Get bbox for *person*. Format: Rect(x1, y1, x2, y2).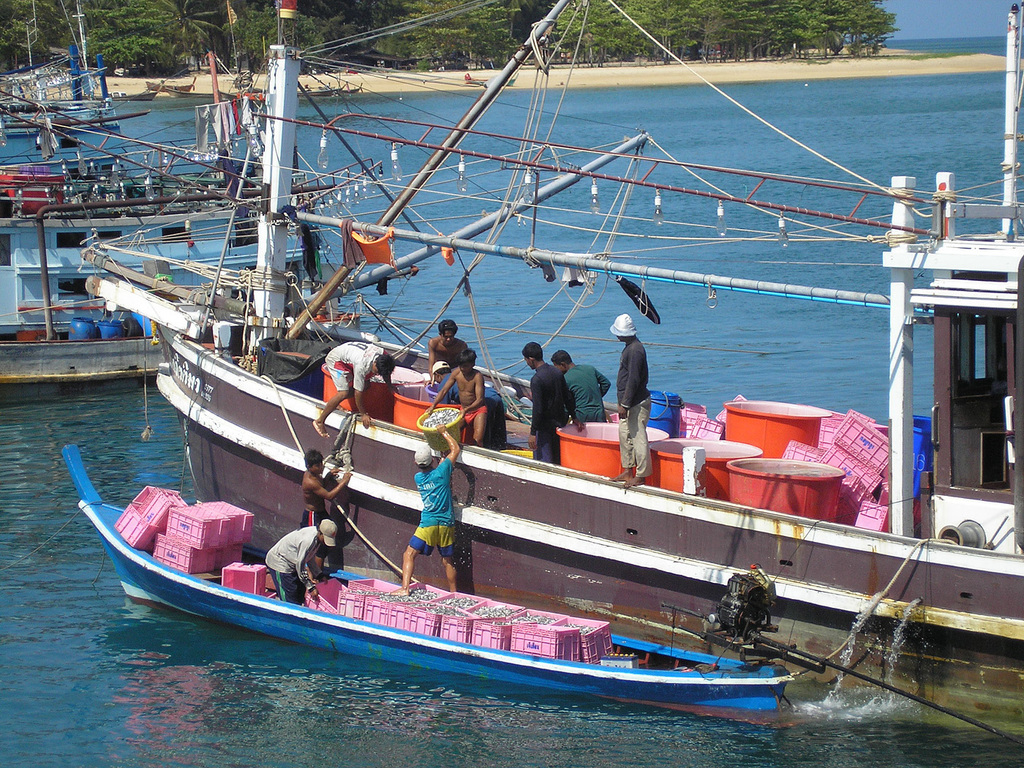
Rect(267, 519, 339, 605).
